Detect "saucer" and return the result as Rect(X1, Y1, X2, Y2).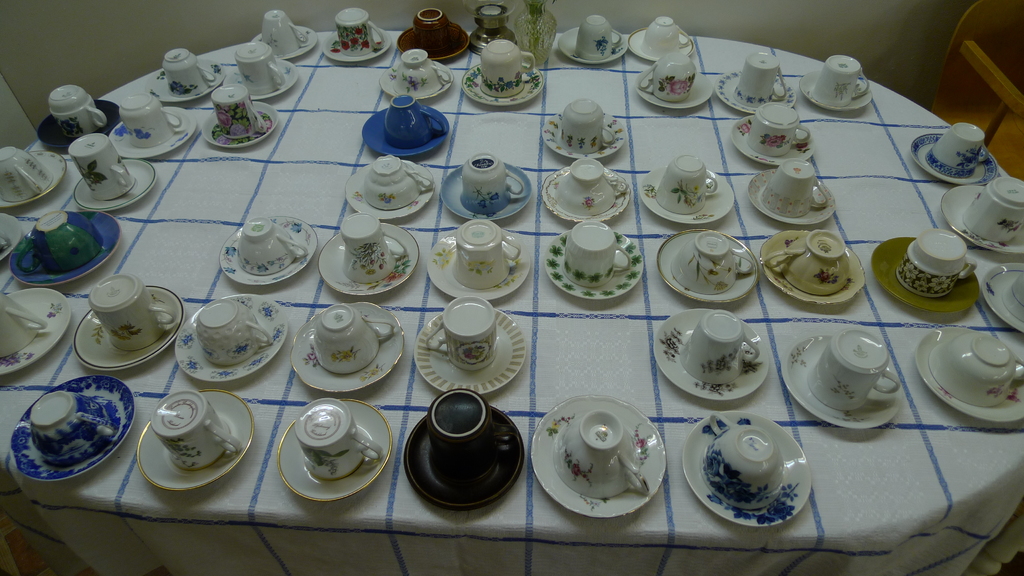
Rect(637, 163, 737, 224).
